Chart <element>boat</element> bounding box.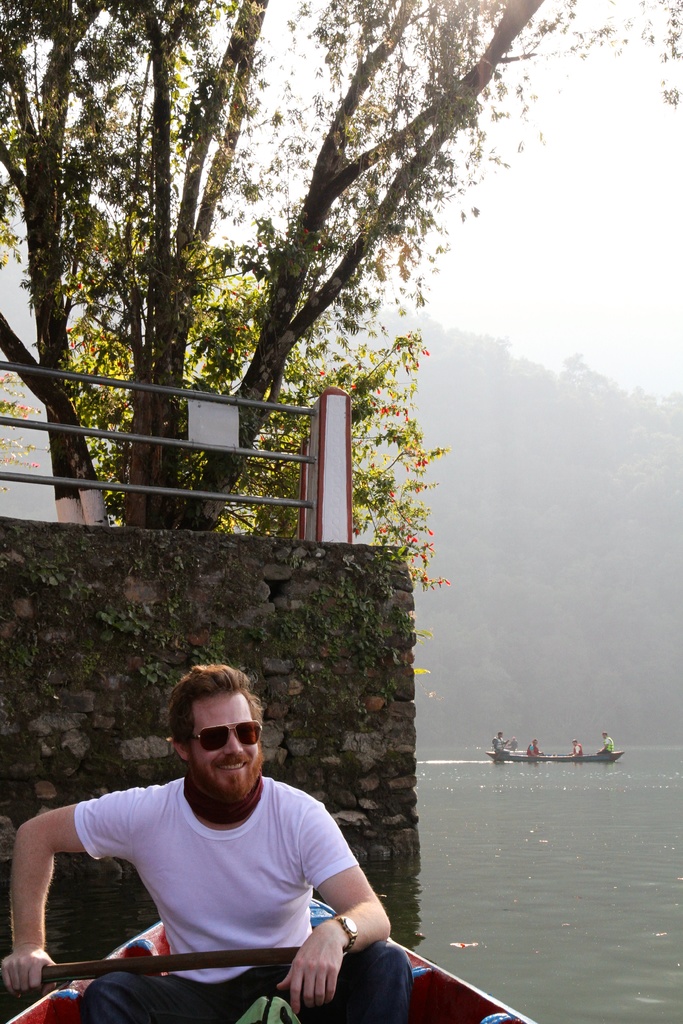
Charted: {"x1": 7, "y1": 892, "x2": 539, "y2": 1023}.
